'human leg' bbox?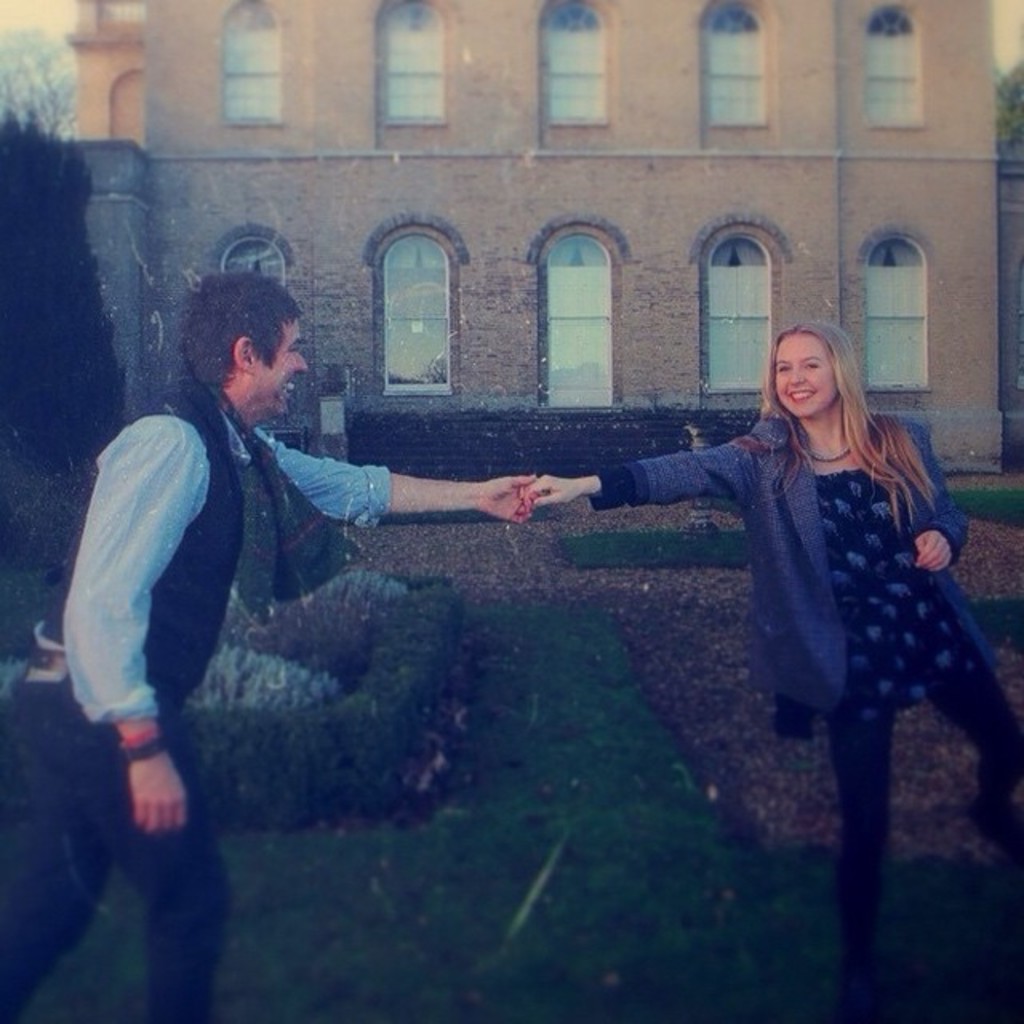
x1=830, y1=755, x2=886, y2=1016
